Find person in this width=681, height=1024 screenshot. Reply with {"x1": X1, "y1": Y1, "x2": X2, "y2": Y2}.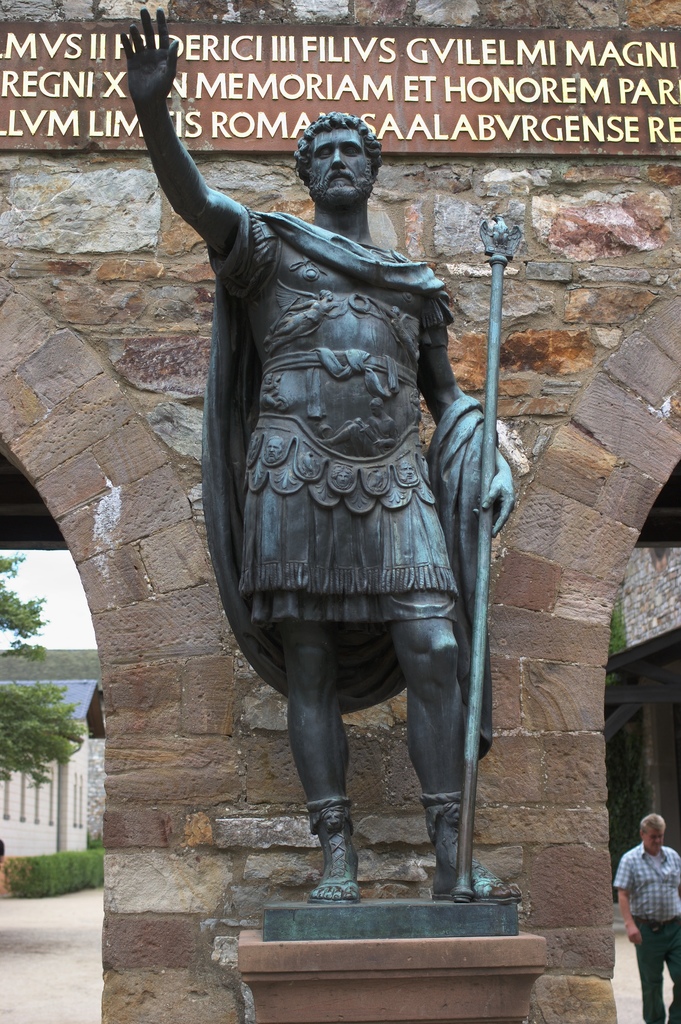
{"x1": 114, "y1": 8, "x2": 520, "y2": 905}.
